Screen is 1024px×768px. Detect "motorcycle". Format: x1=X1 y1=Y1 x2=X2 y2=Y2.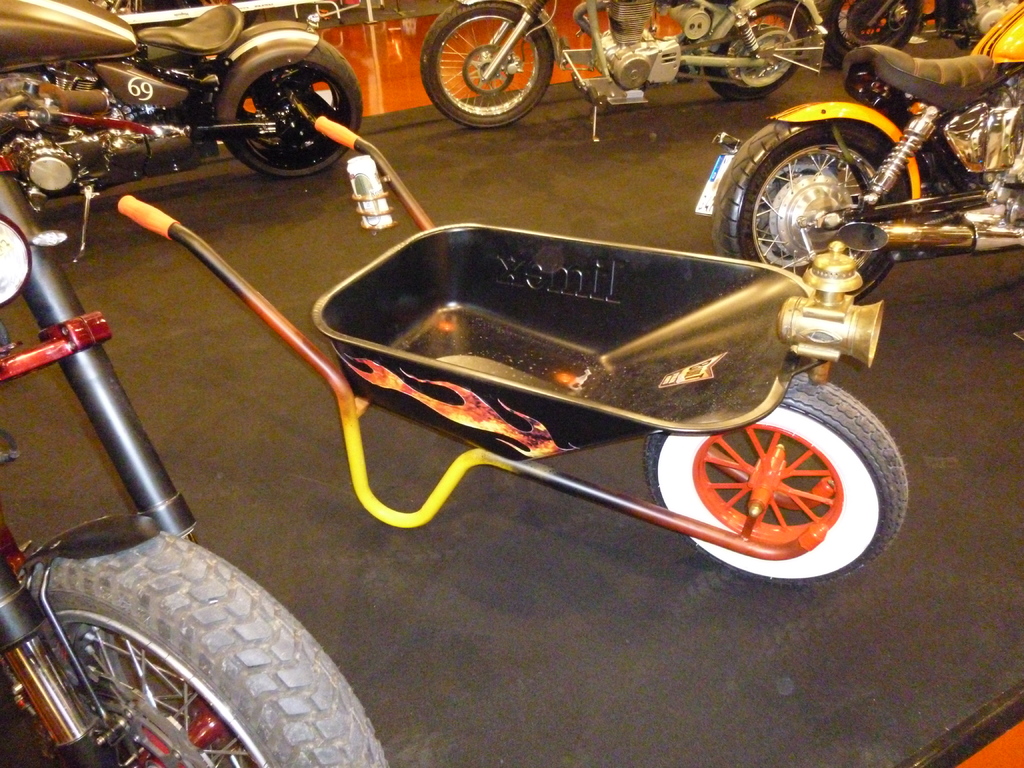
x1=420 y1=0 x2=831 y2=141.
